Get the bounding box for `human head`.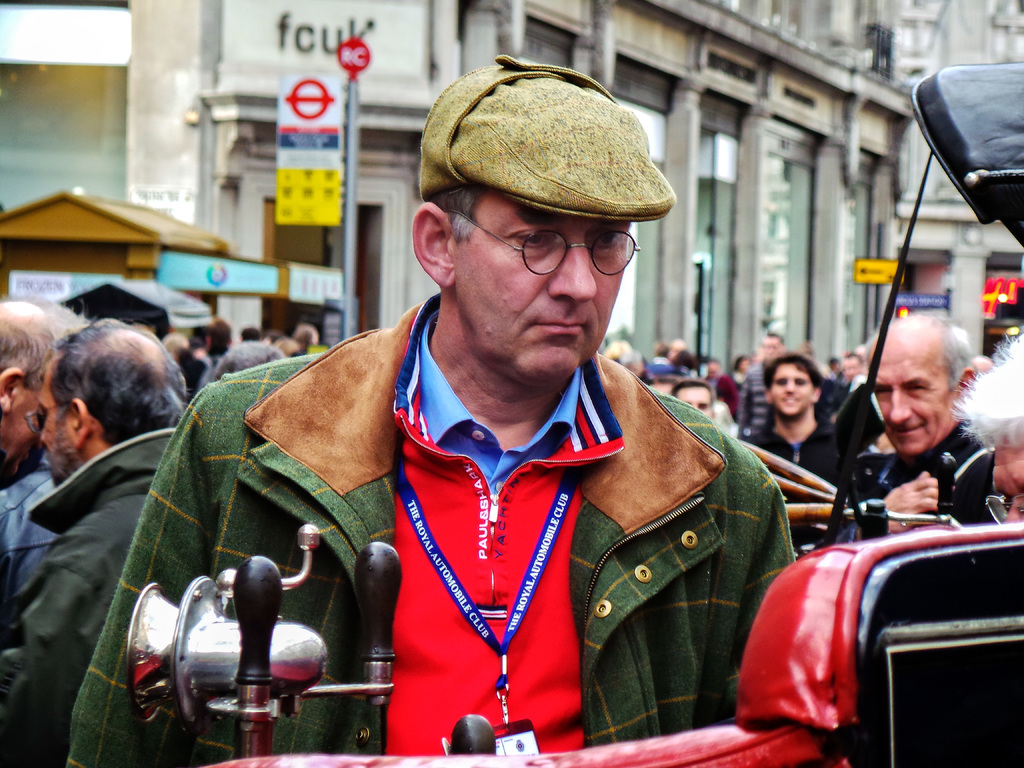
{"x1": 673, "y1": 382, "x2": 711, "y2": 419}.
